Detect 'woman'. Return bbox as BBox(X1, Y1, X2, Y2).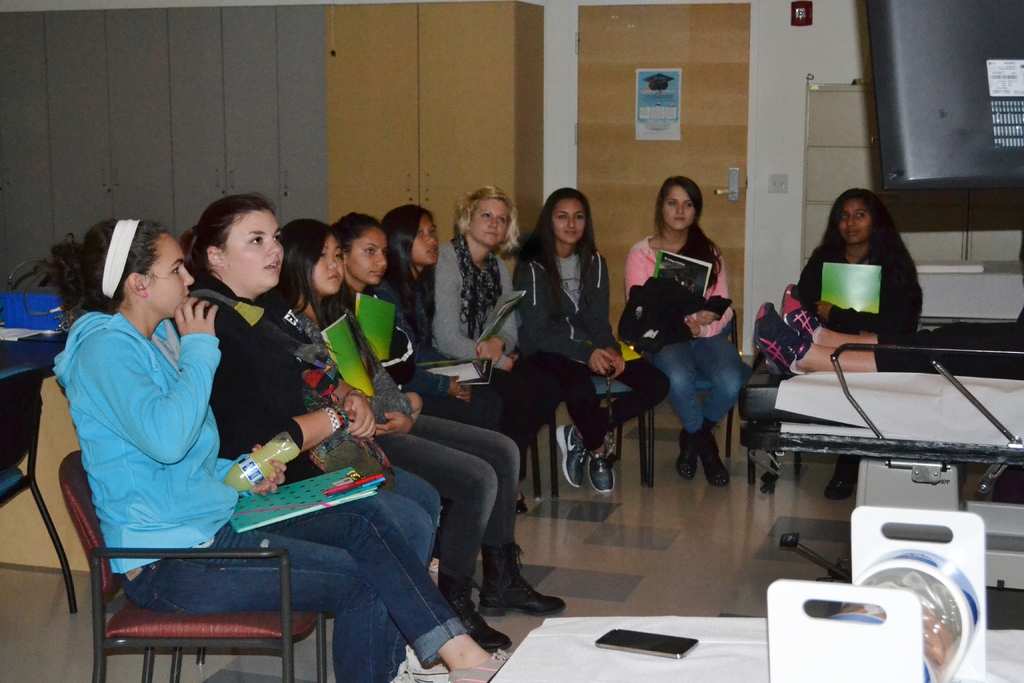
BBox(276, 220, 564, 659).
